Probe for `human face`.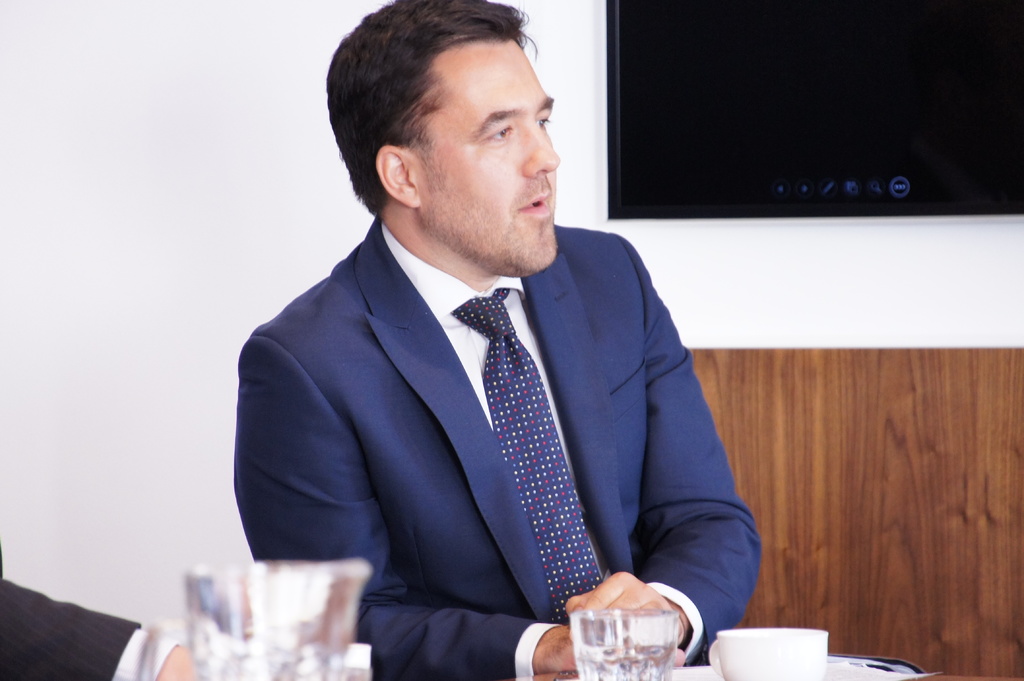
Probe result: rect(422, 30, 561, 280).
